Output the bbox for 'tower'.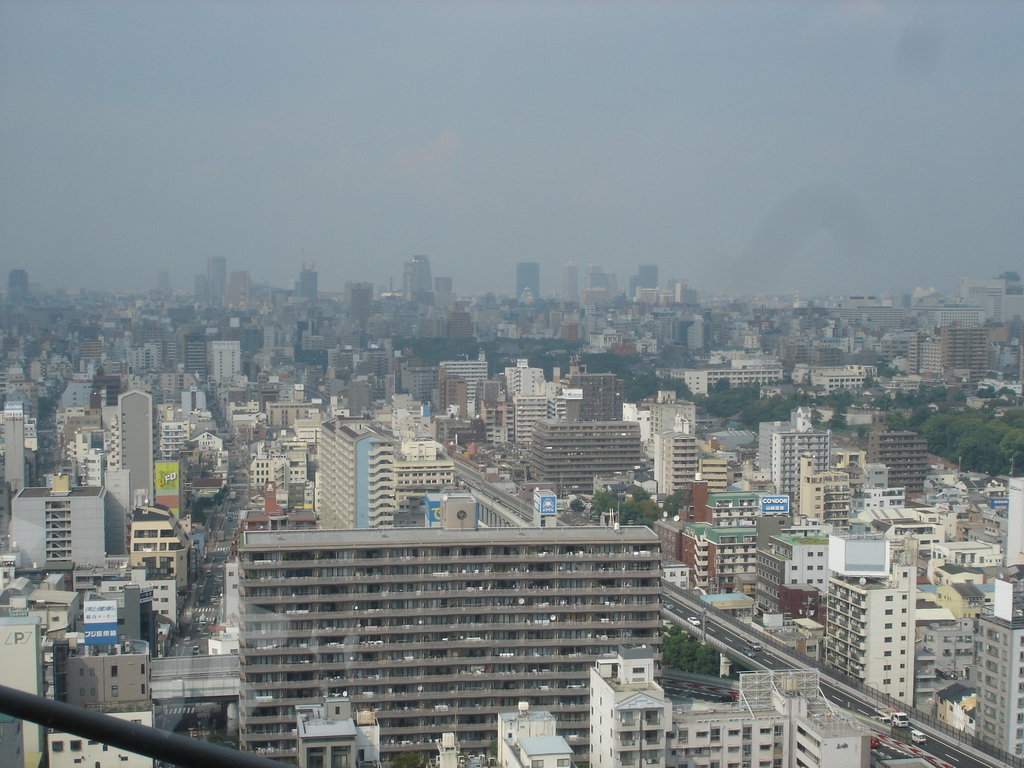
(303, 254, 320, 297).
